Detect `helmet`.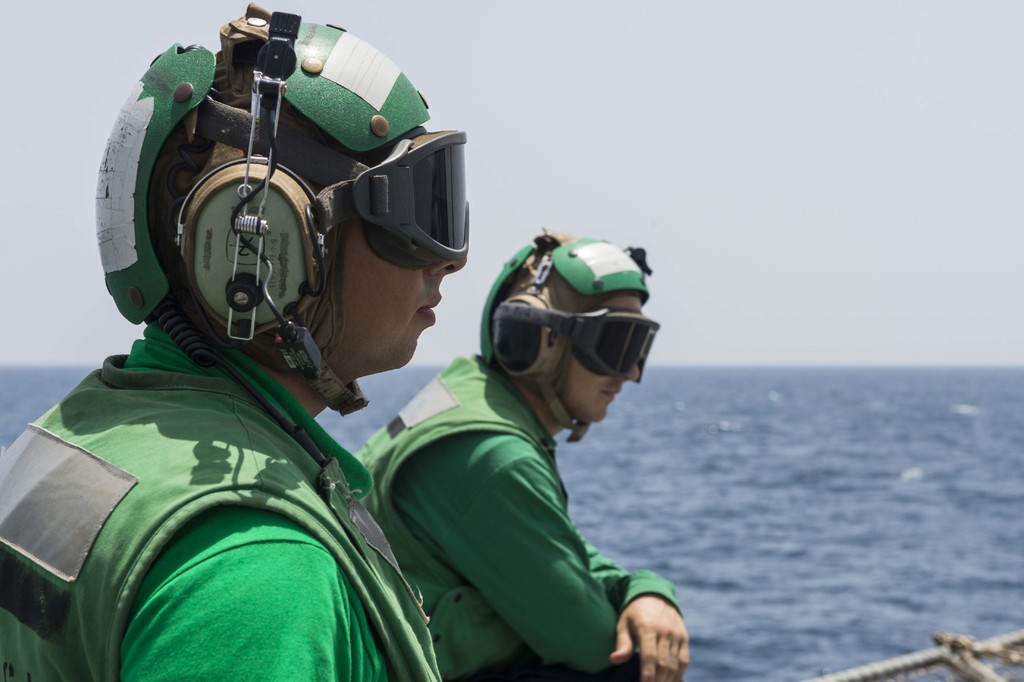
Detected at pyautogui.locateOnScreen(77, 31, 475, 391).
